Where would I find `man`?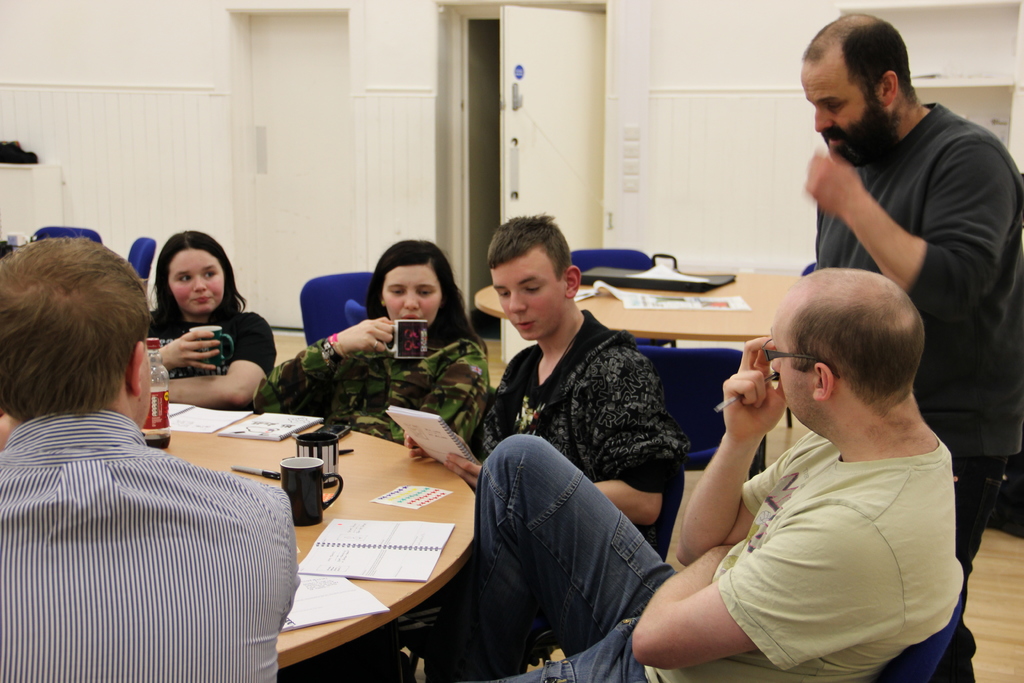
At {"x1": 406, "y1": 210, "x2": 697, "y2": 528}.
